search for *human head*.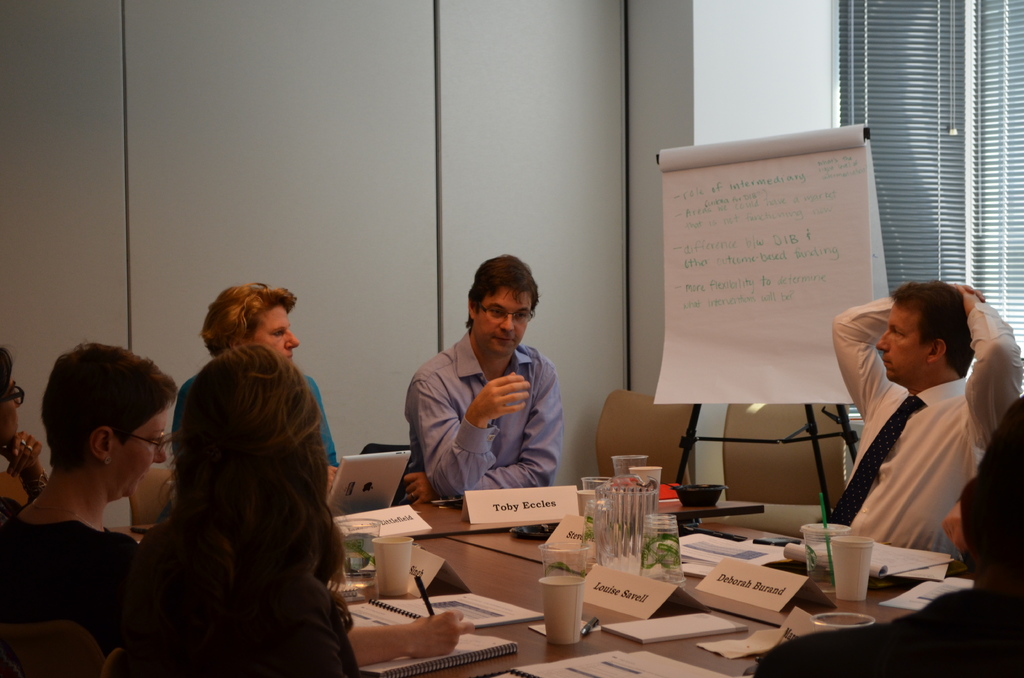
Found at [0,344,21,455].
